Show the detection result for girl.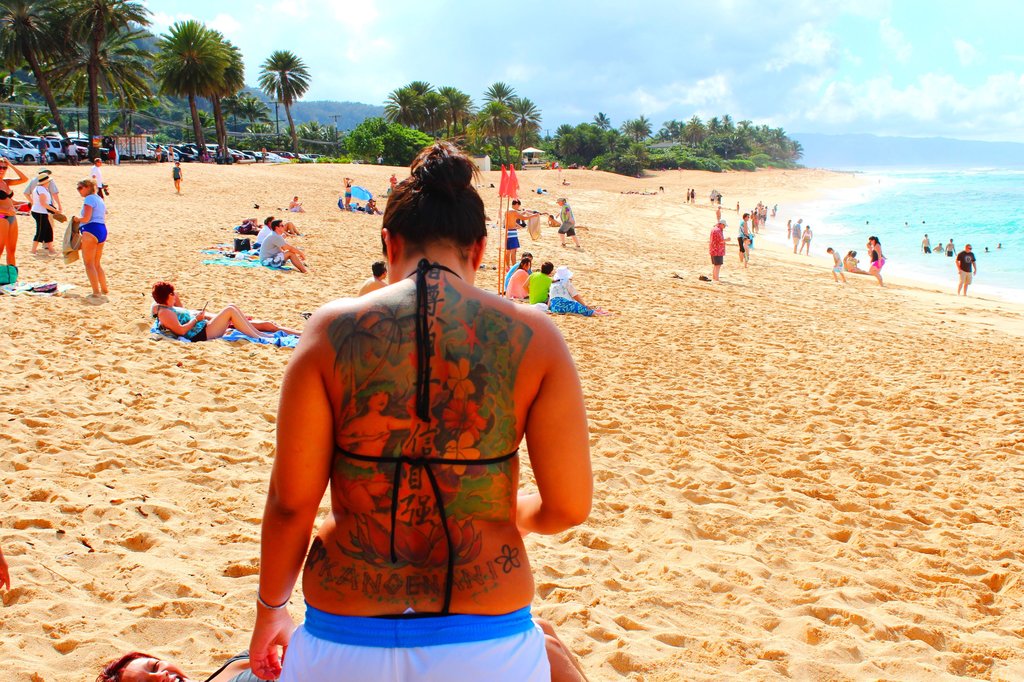
box(257, 138, 595, 681).
